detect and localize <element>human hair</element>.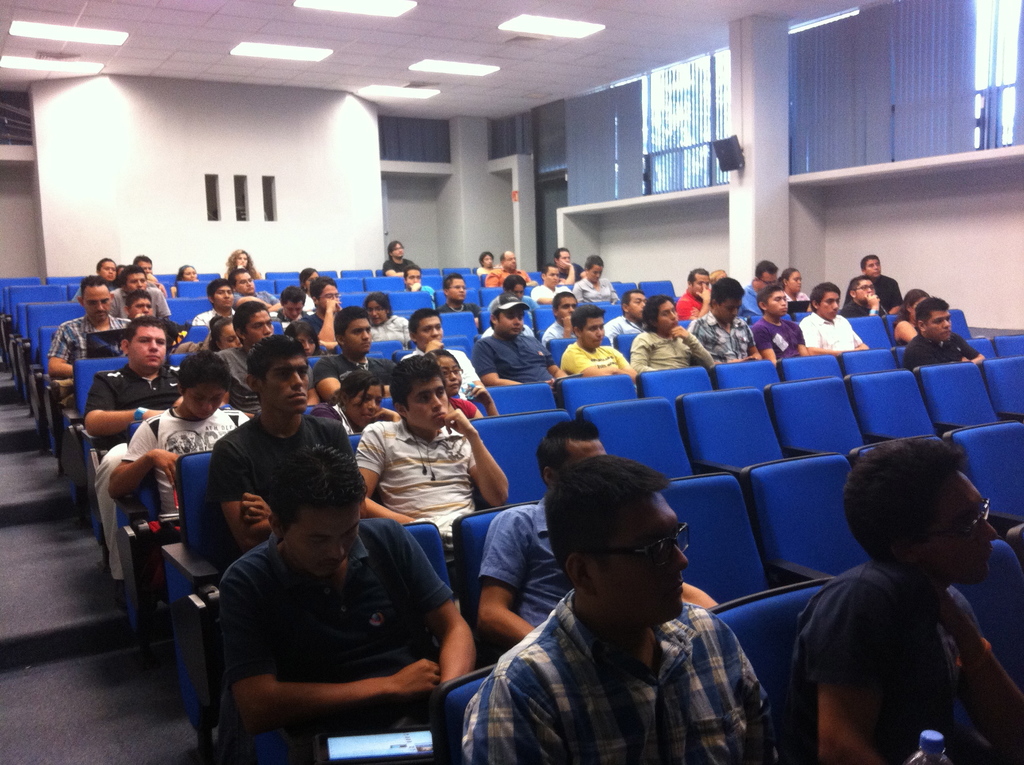
Localized at 388/351/451/407.
